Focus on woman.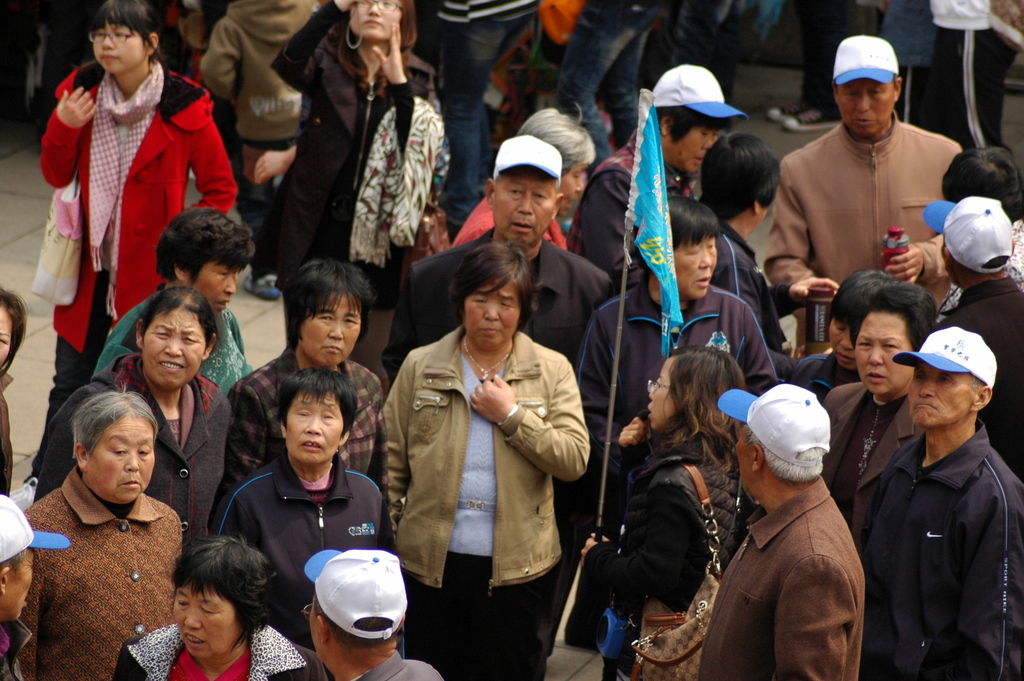
Focused at left=251, top=0, right=450, bottom=404.
